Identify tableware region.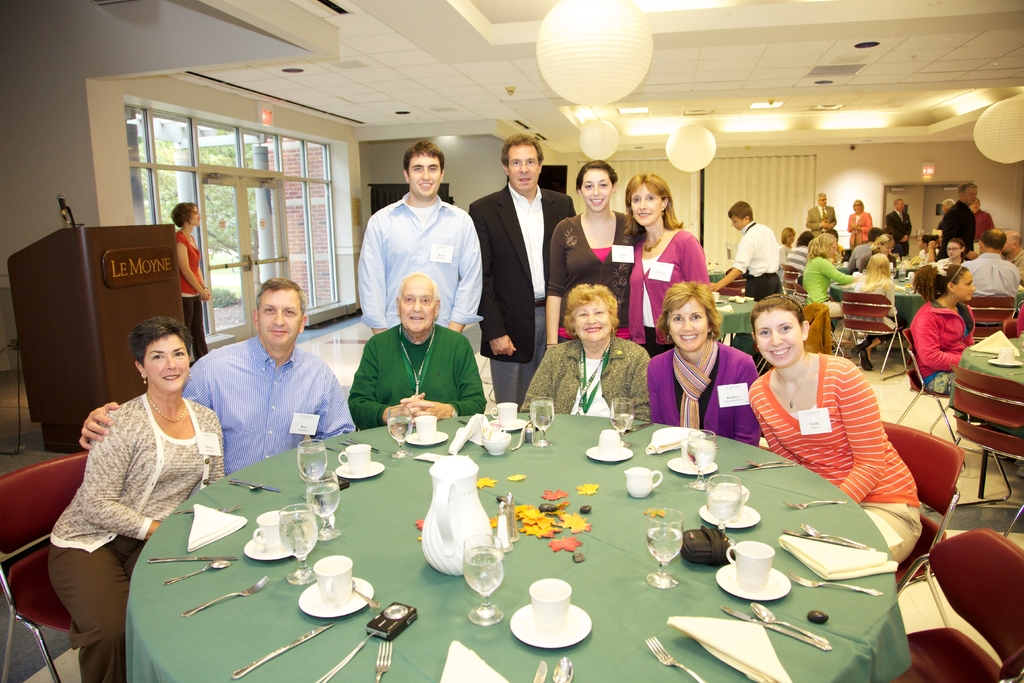
Region: box(420, 454, 493, 573).
